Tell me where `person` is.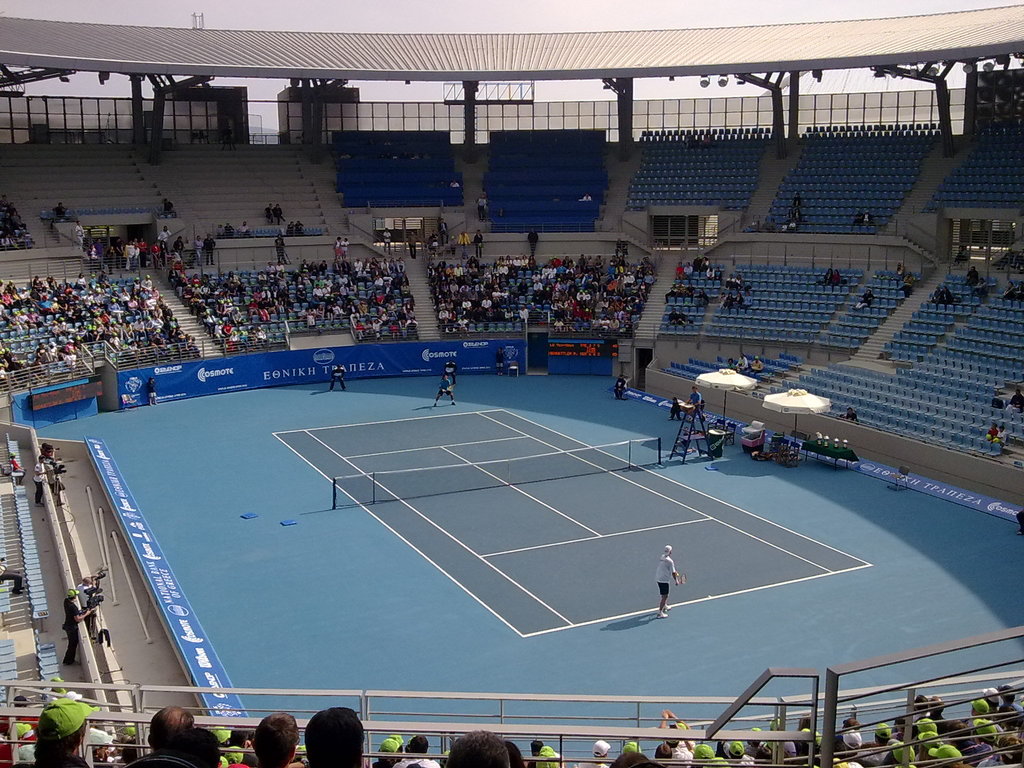
`person` is at [61,582,96,667].
